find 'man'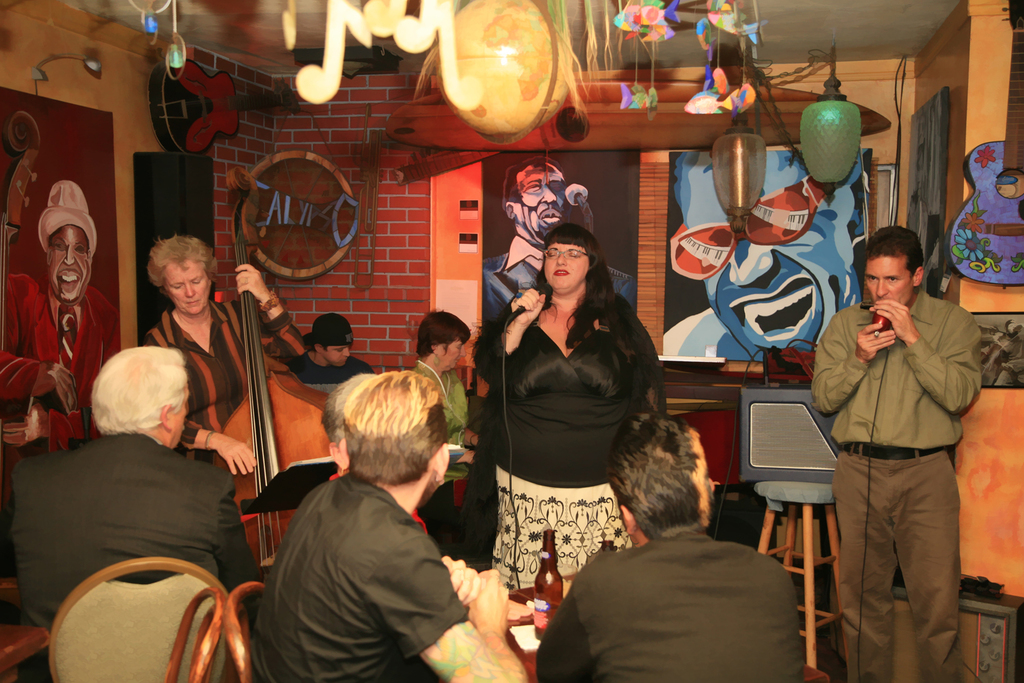
select_region(10, 346, 261, 682)
